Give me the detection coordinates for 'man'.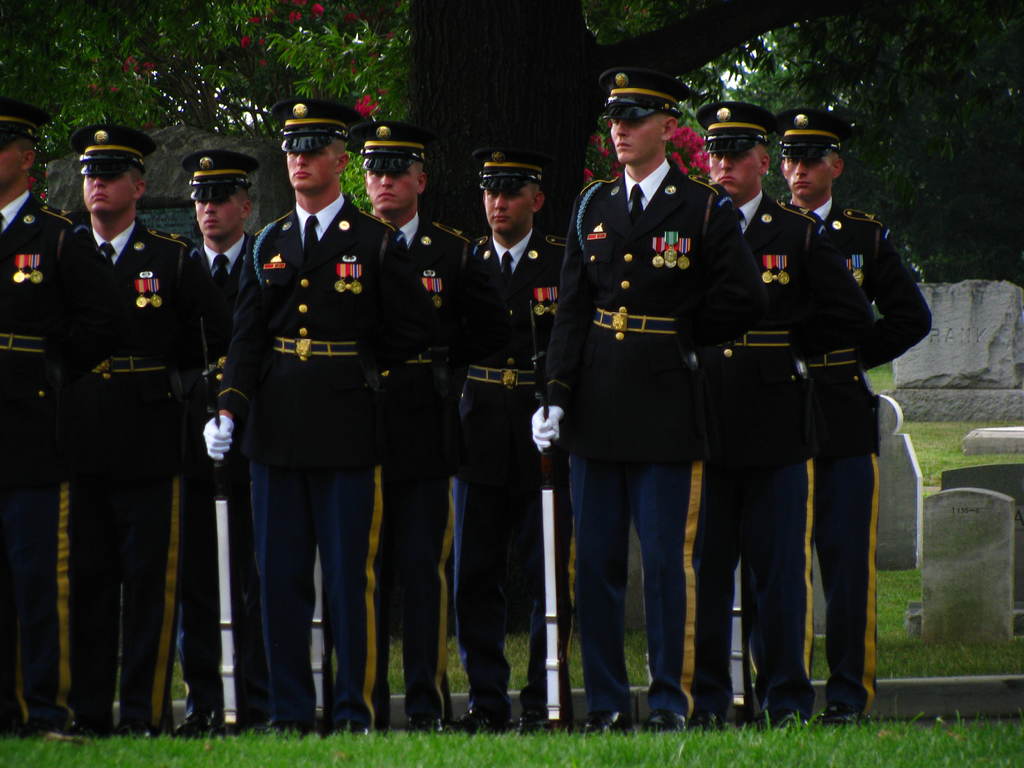
Rect(38, 100, 228, 727).
